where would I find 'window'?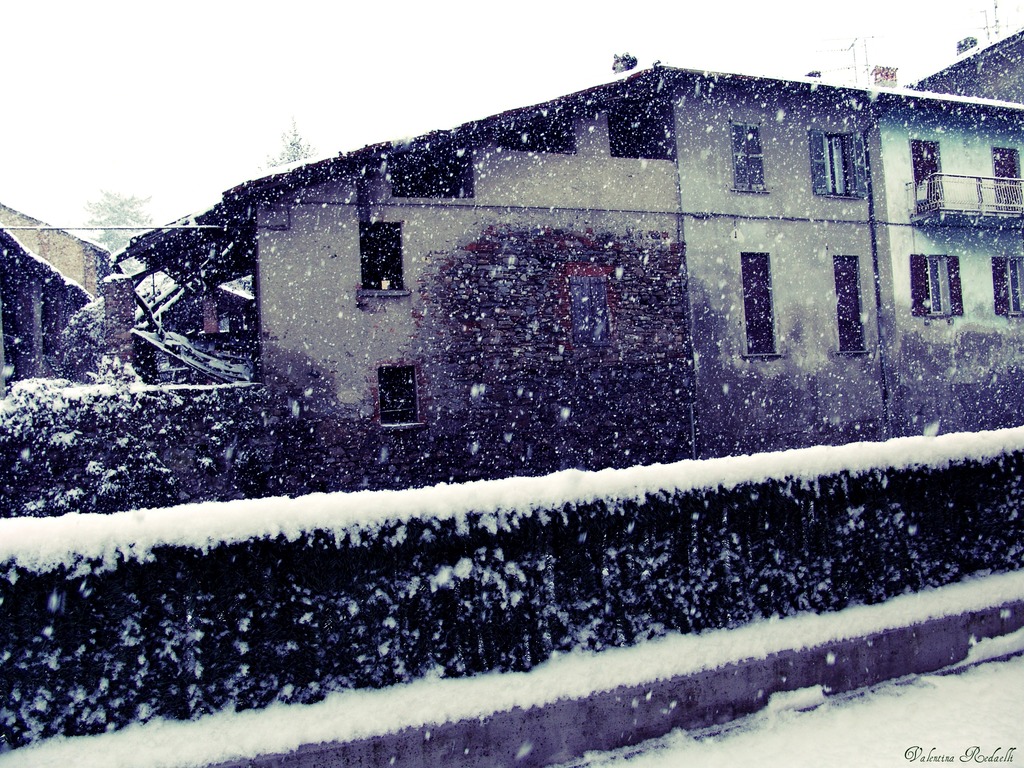
At pyautogui.locateOnScreen(740, 252, 779, 357).
